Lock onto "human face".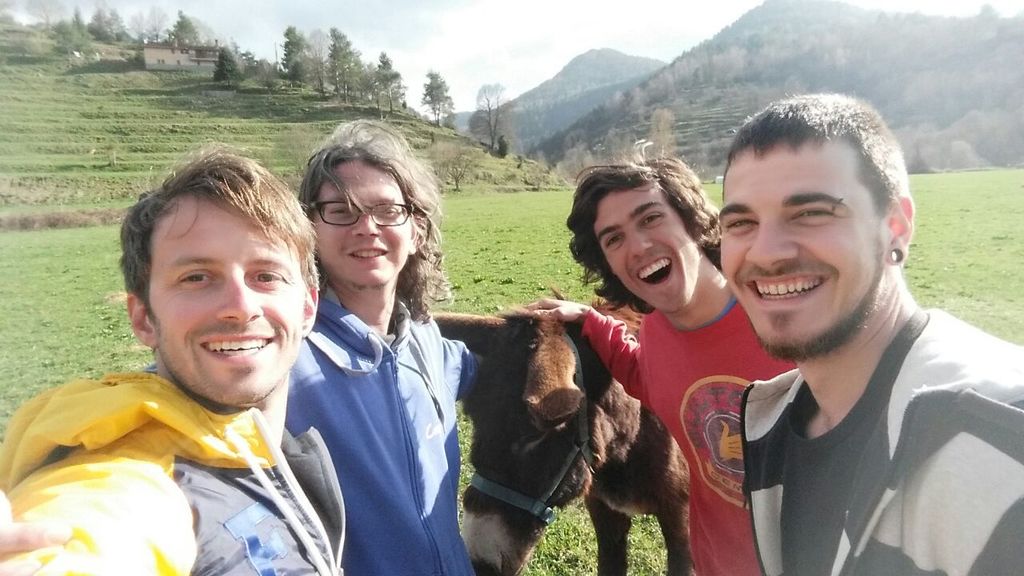
Locked: detection(594, 180, 698, 316).
